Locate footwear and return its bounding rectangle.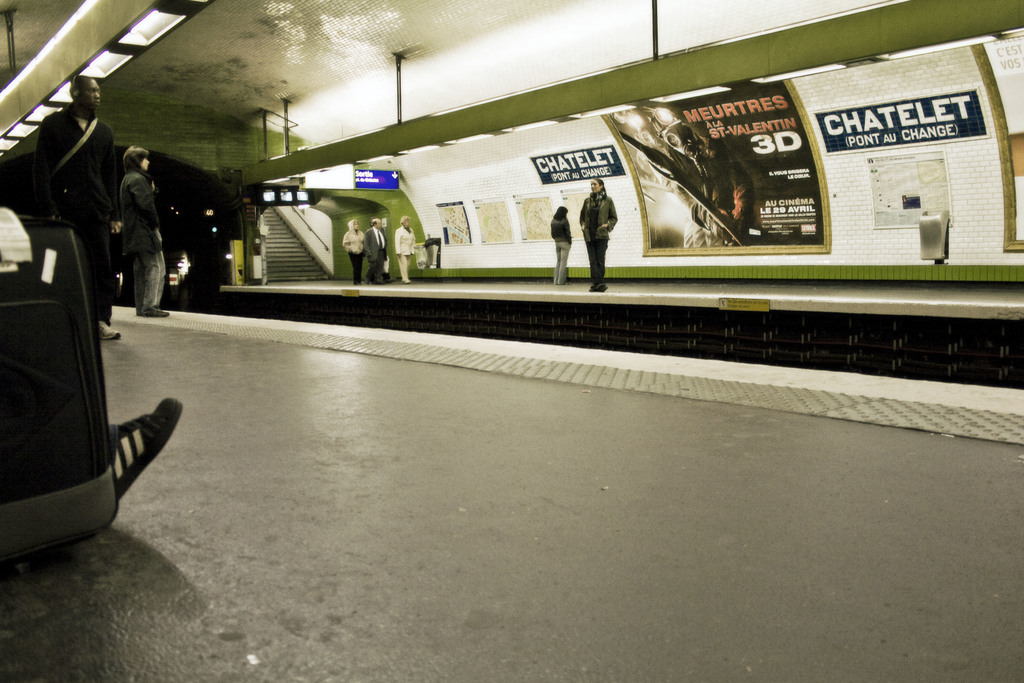
x1=141 y1=308 x2=172 y2=318.
